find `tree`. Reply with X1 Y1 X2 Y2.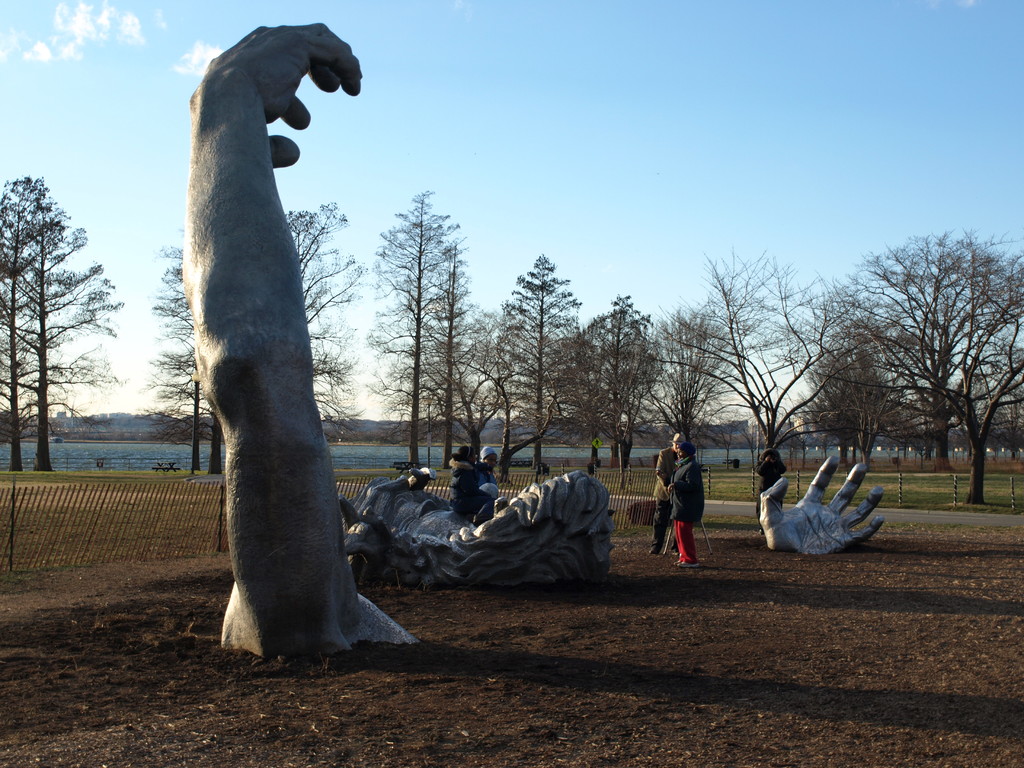
9 209 125 474.
